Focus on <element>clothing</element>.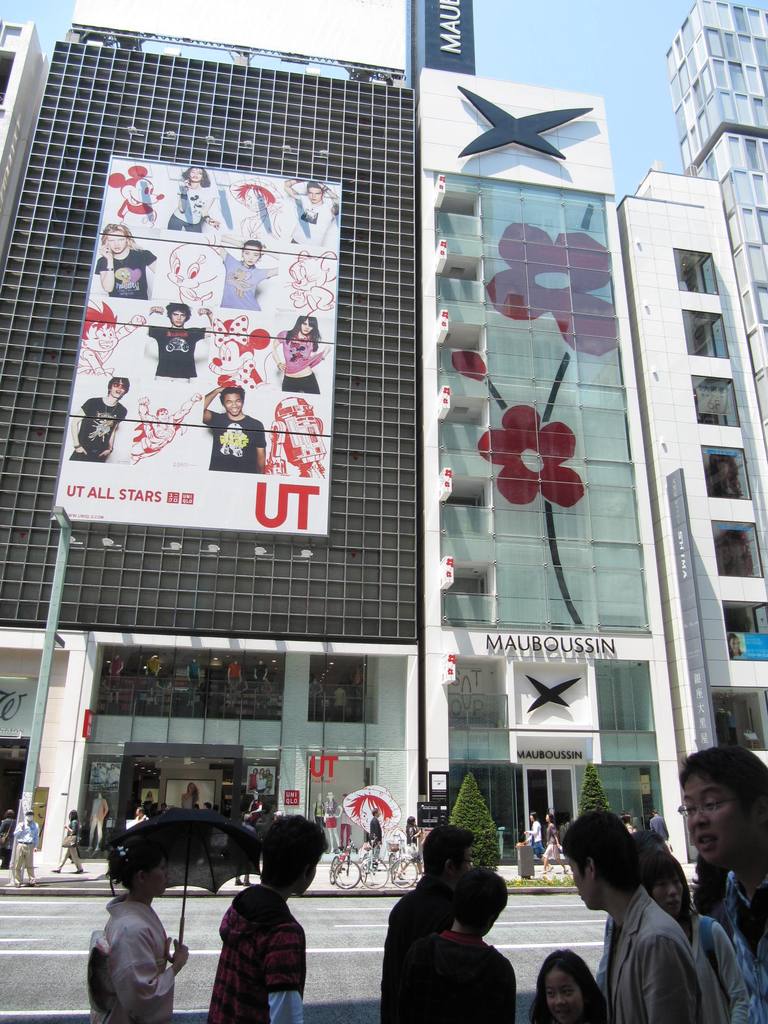
Focused at 152 325 204 372.
